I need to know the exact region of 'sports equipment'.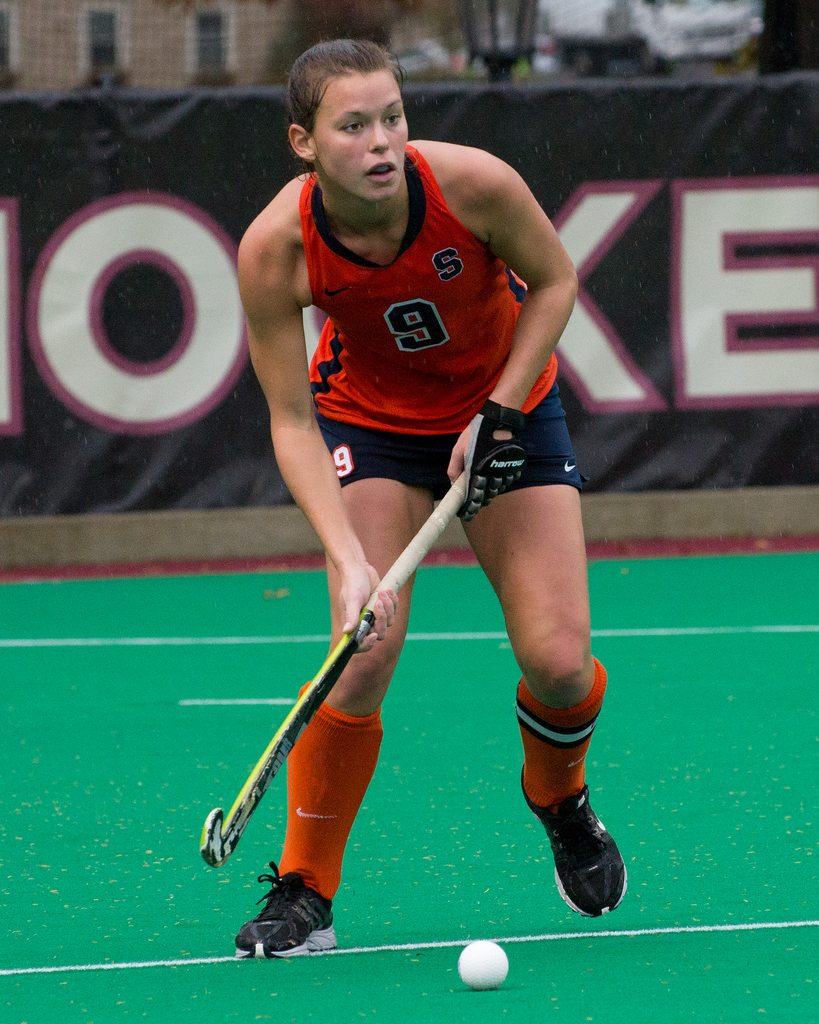
Region: x1=198, y1=467, x2=472, y2=872.
